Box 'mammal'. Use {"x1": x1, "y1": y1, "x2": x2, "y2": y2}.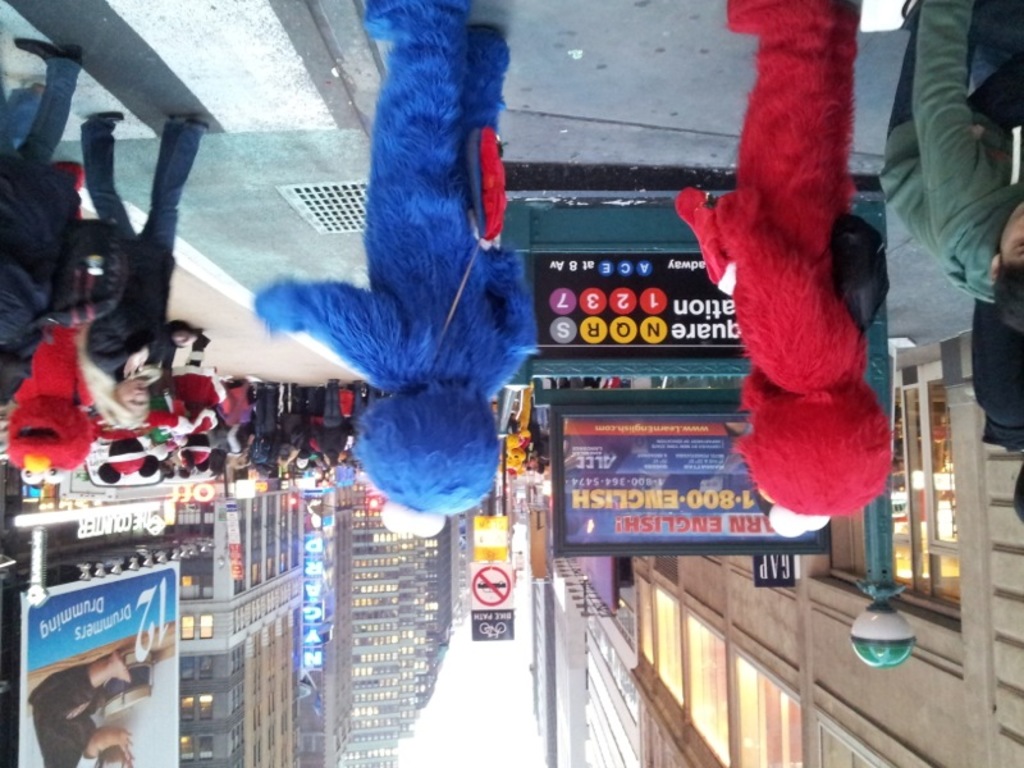
{"x1": 0, "y1": 35, "x2": 79, "y2": 398}.
